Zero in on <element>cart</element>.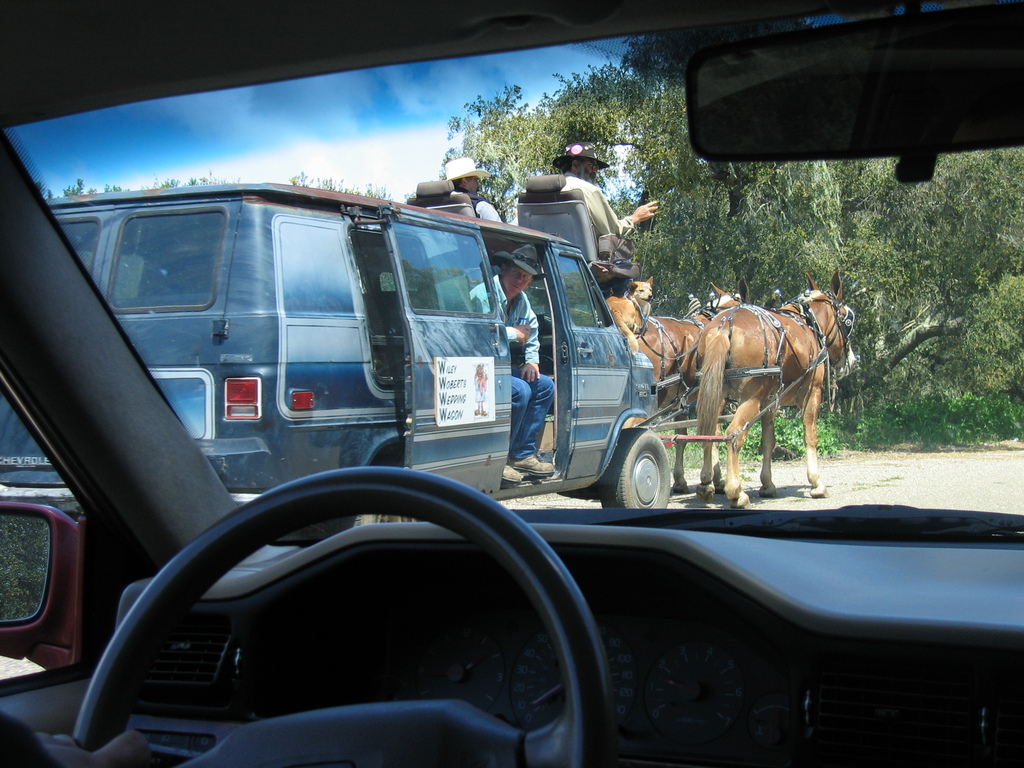
Zeroed in: region(404, 173, 784, 444).
